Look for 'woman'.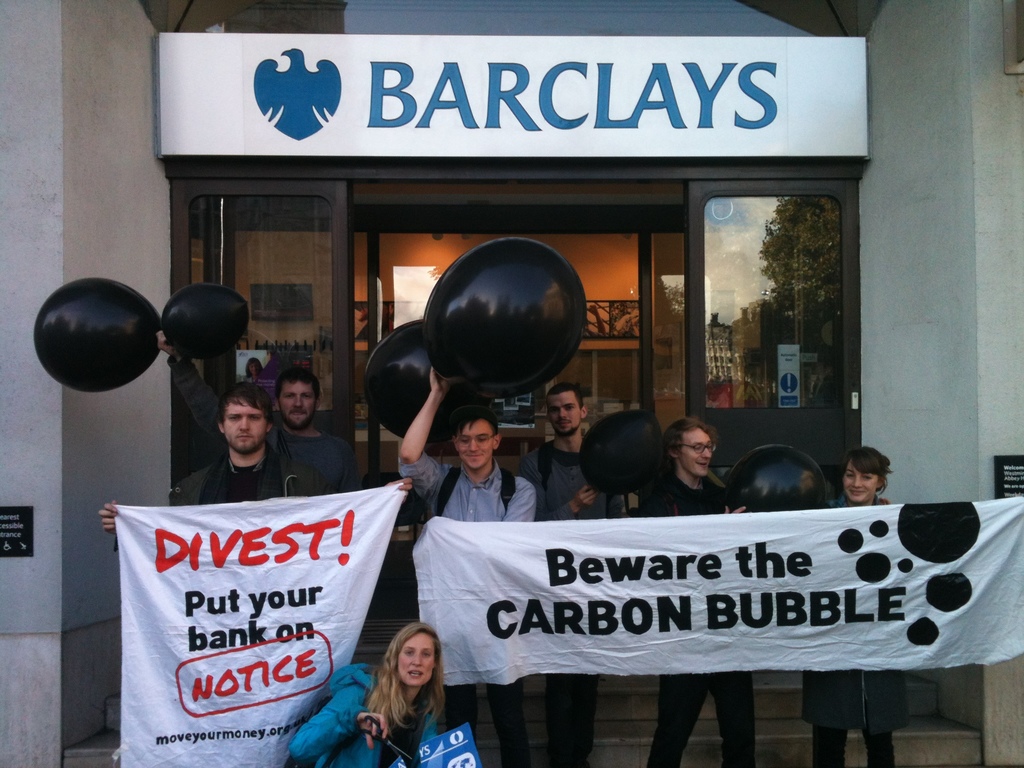
Found: 286, 623, 449, 767.
